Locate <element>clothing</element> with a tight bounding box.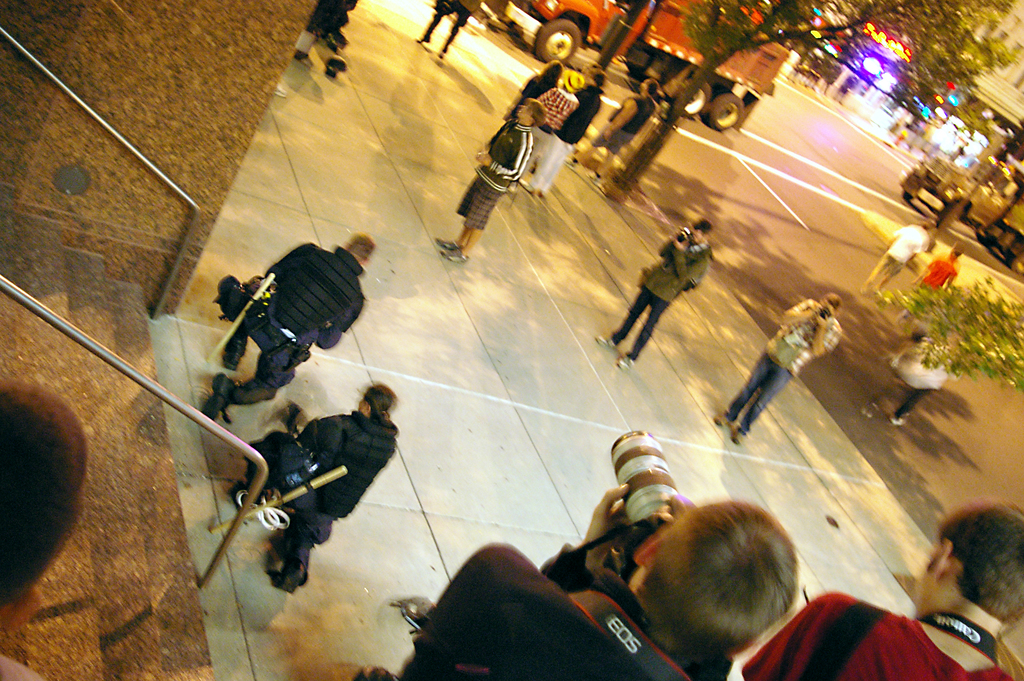
<bbox>221, 239, 367, 411</bbox>.
